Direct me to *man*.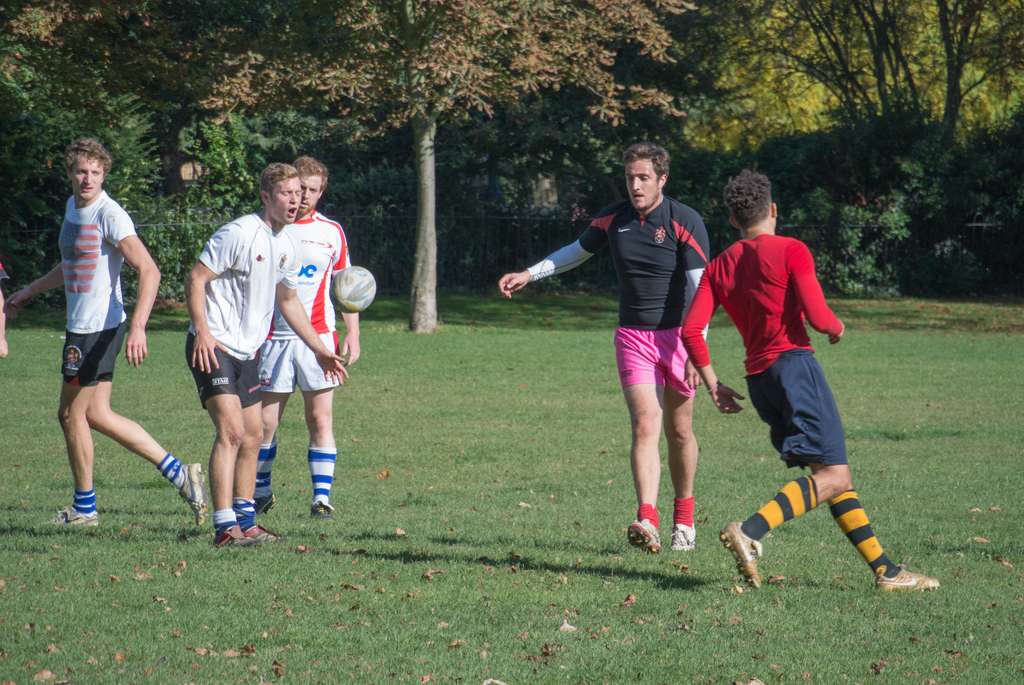
Direction: [680,169,938,602].
